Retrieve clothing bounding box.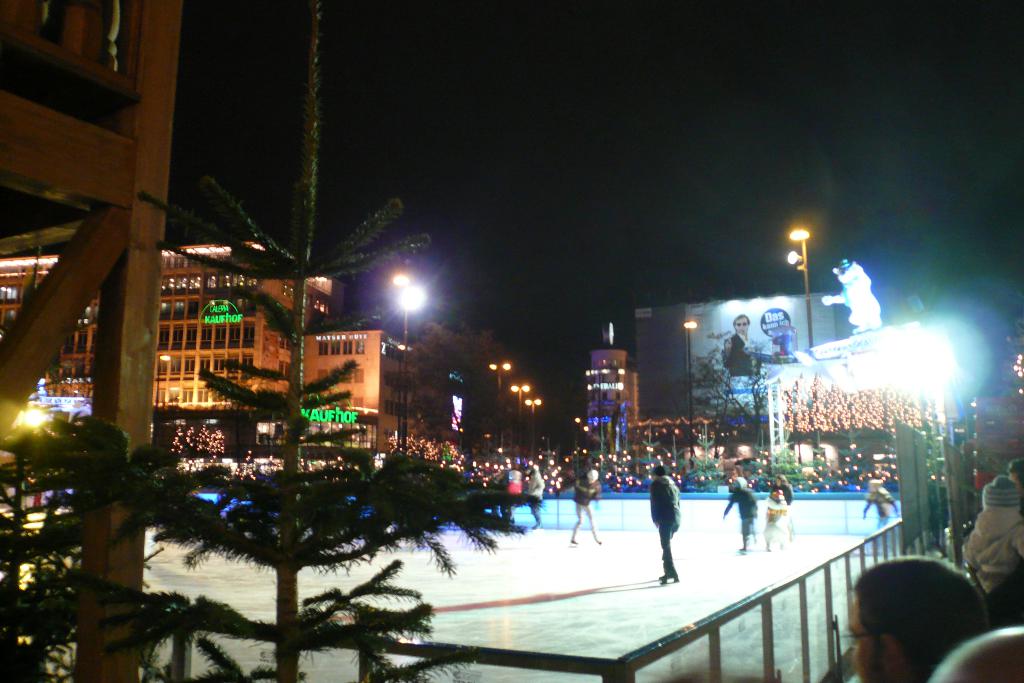
Bounding box: bbox(650, 476, 682, 579).
